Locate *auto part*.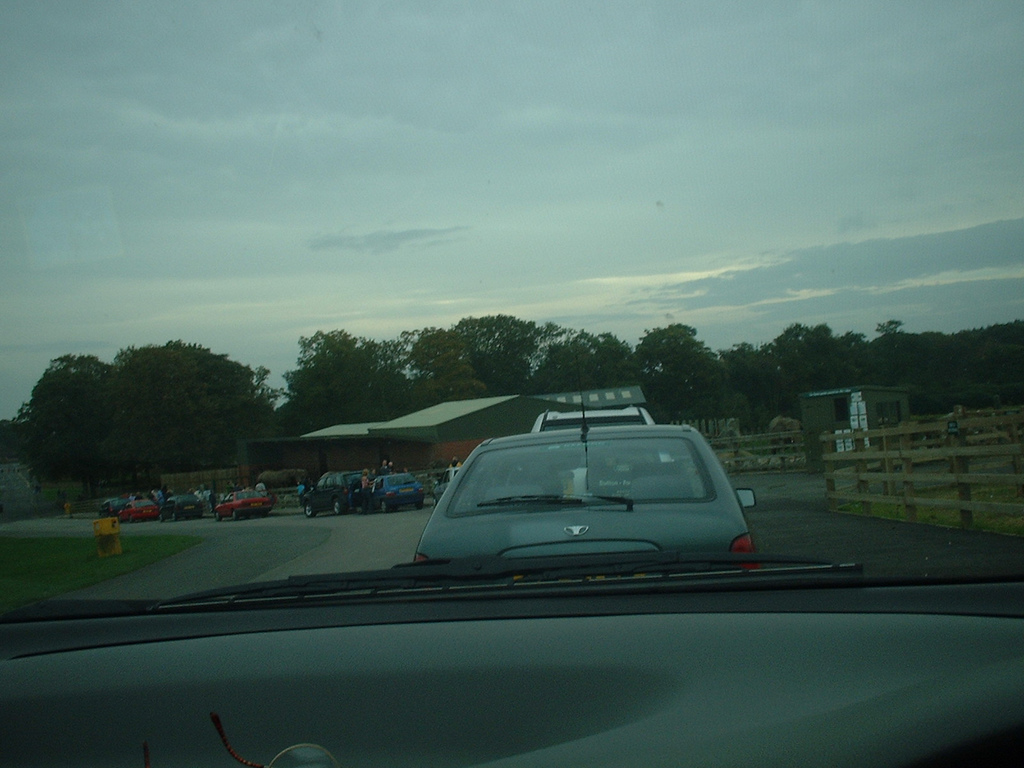
Bounding box: box=[0, 401, 1023, 766].
